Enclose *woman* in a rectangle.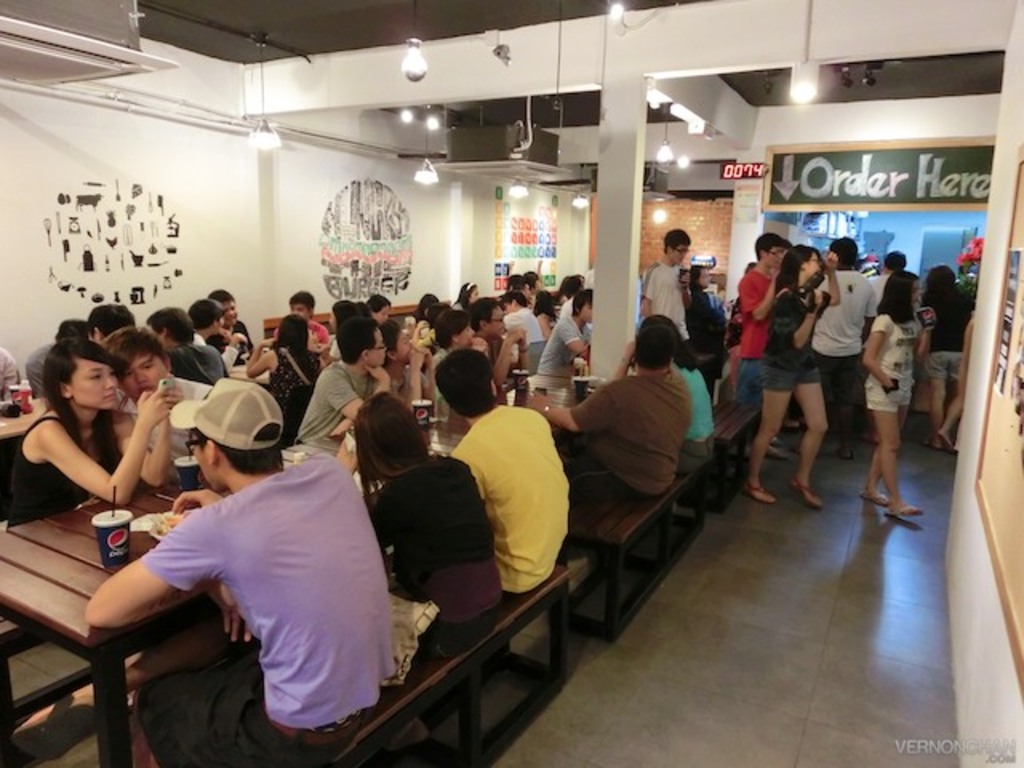
locate(434, 309, 483, 416).
